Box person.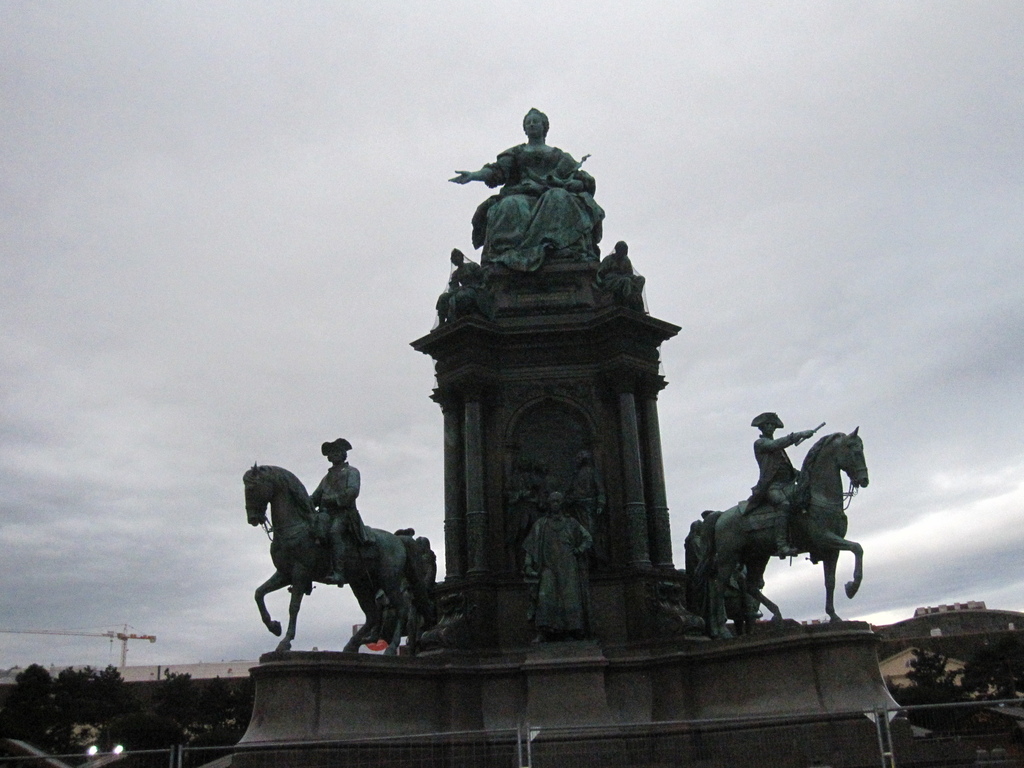
box=[749, 410, 810, 558].
